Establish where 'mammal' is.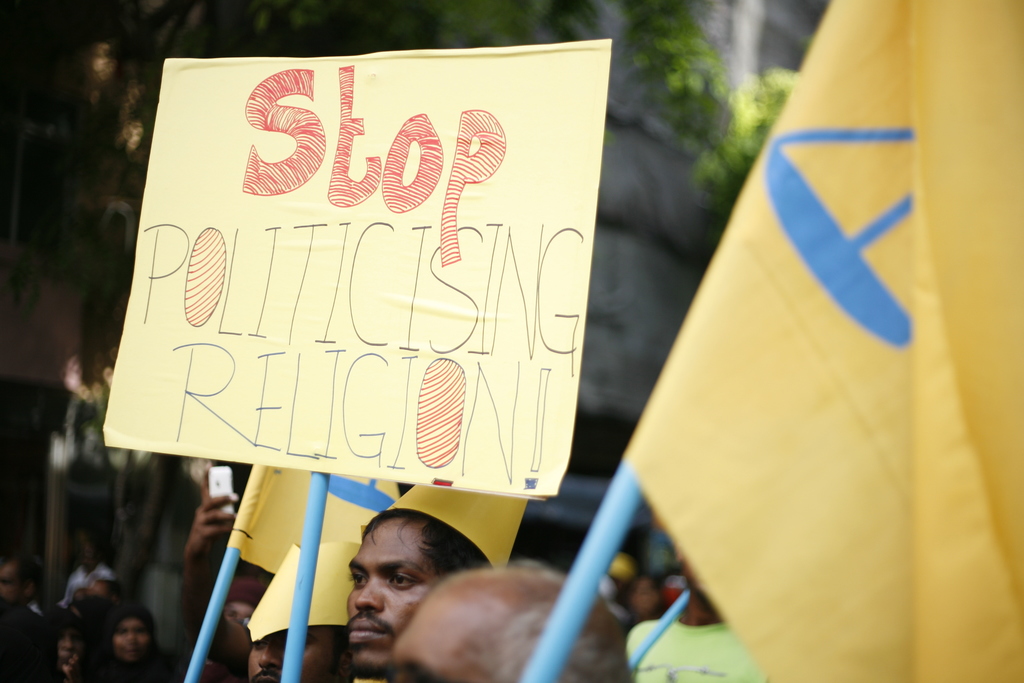
Established at [left=346, top=502, right=492, bottom=682].
